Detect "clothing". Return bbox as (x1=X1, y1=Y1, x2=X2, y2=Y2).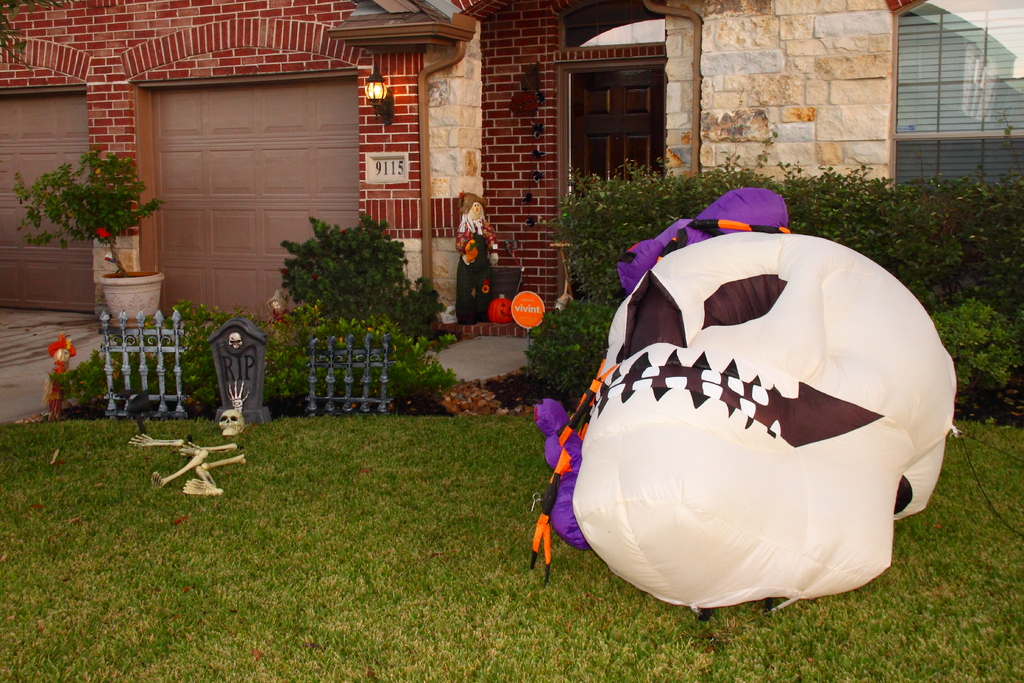
(x1=454, y1=213, x2=498, y2=324).
